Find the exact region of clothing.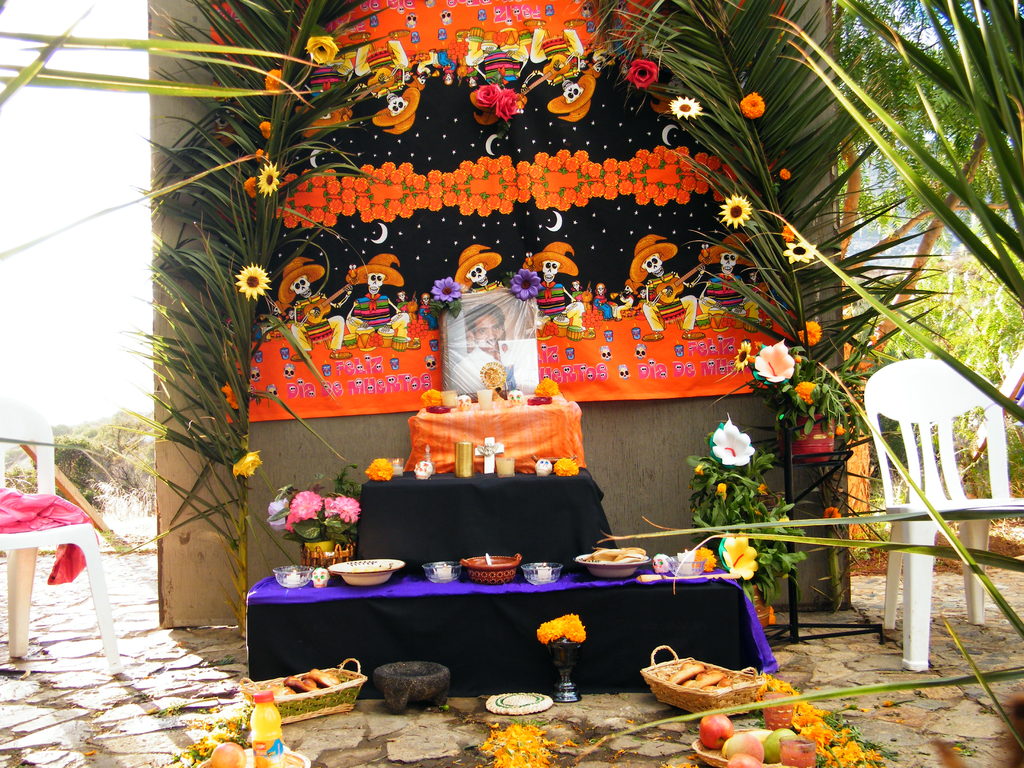
Exact region: 351,37,412,100.
